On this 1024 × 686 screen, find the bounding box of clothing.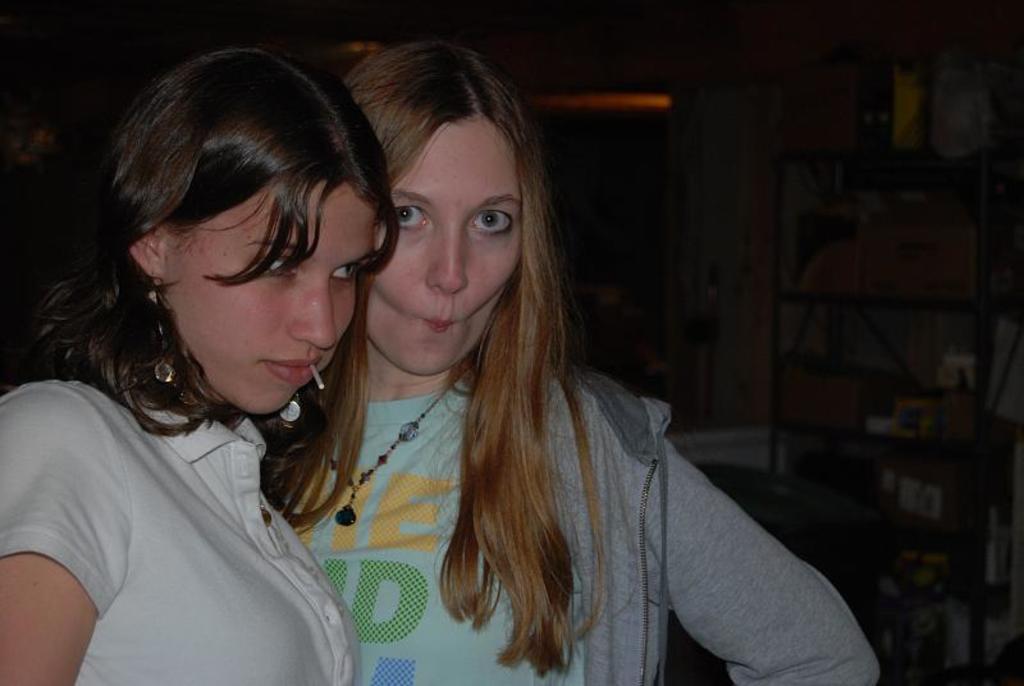
Bounding box: (18,325,376,672).
